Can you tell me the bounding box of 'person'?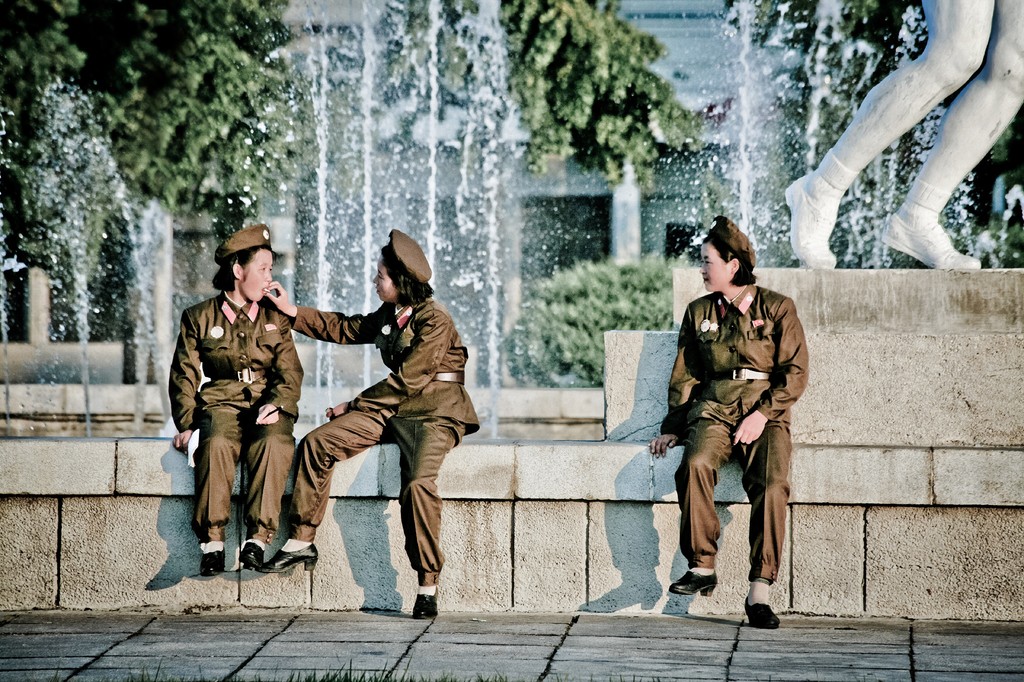
[645, 214, 813, 633].
